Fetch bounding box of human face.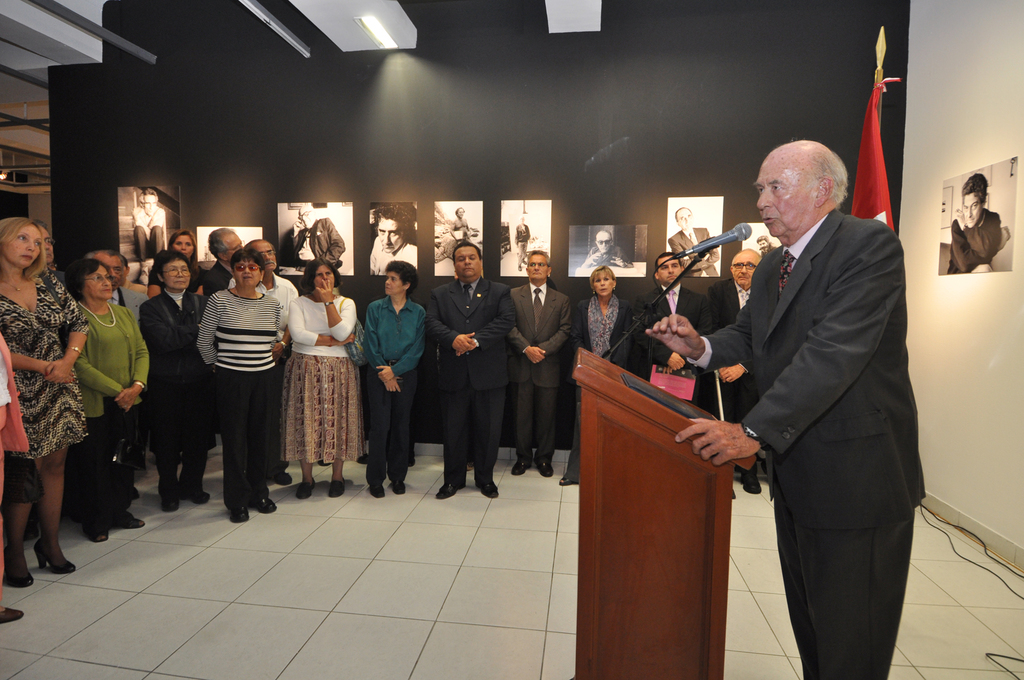
Bbox: BBox(595, 273, 616, 295).
